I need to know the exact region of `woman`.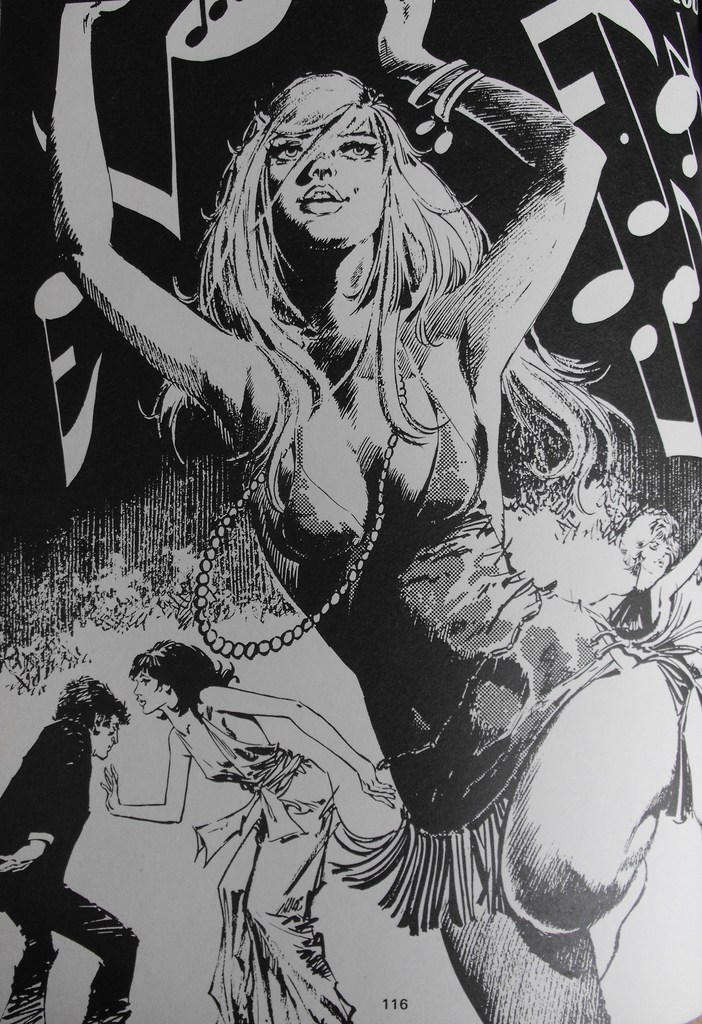
Region: [52, 0, 701, 1023].
